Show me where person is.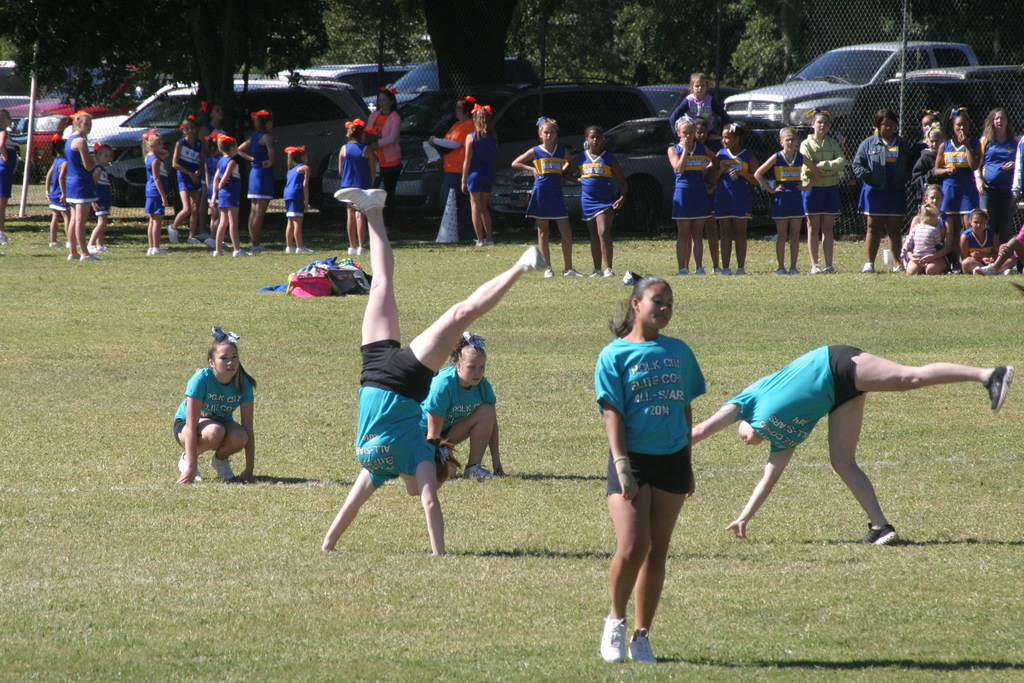
person is at [509, 111, 582, 283].
